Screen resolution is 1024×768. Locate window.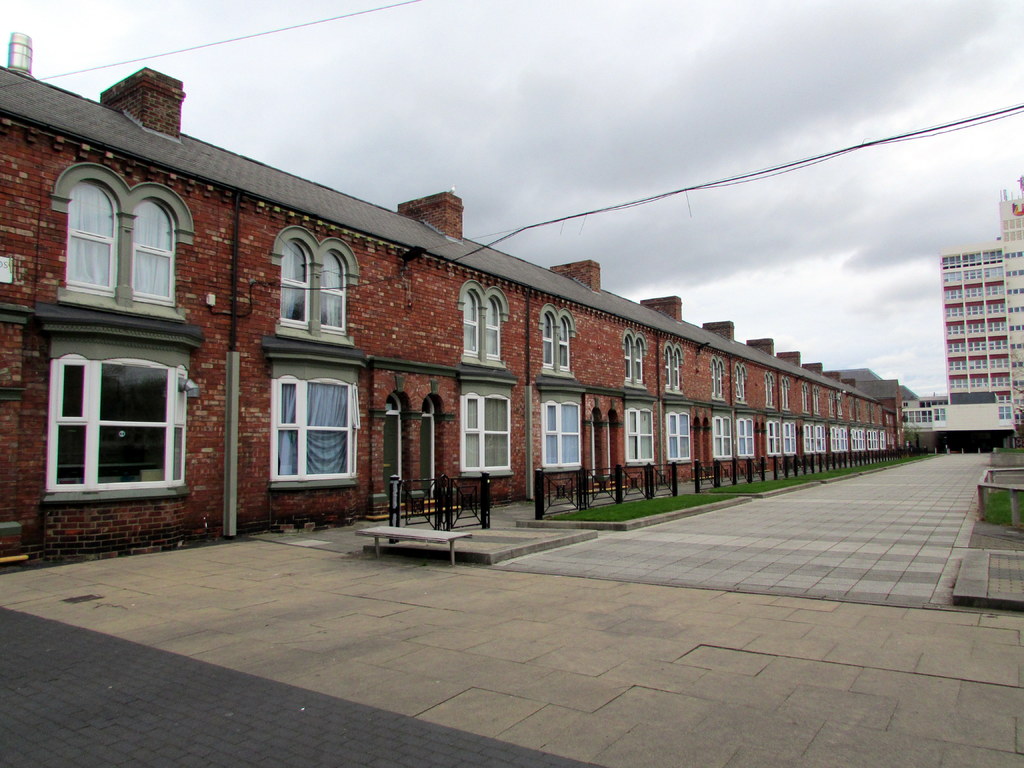
(707, 413, 730, 460).
